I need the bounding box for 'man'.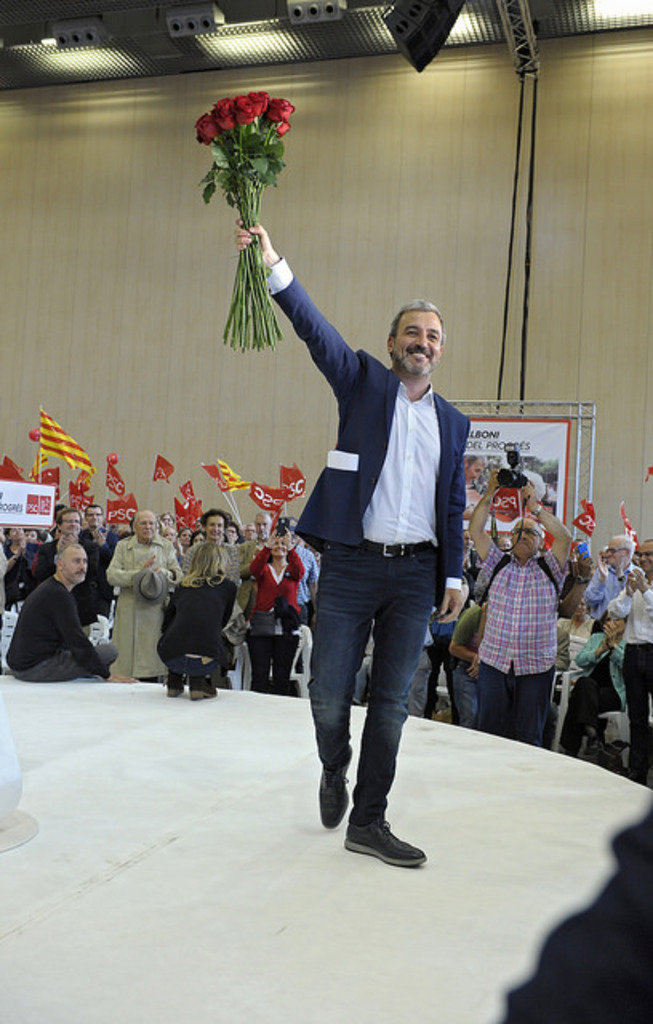
Here it is: [left=584, top=522, right=637, bottom=621].
